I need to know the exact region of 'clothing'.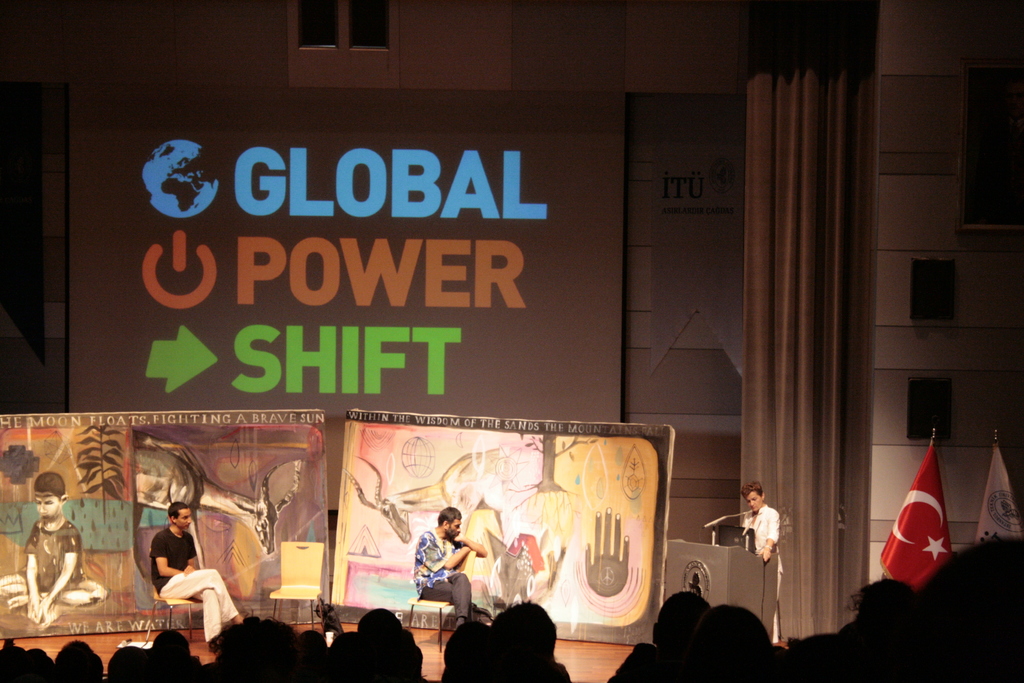
Region: {"left": 159, "top": 572, "right": 241, "bottom": 643}.
